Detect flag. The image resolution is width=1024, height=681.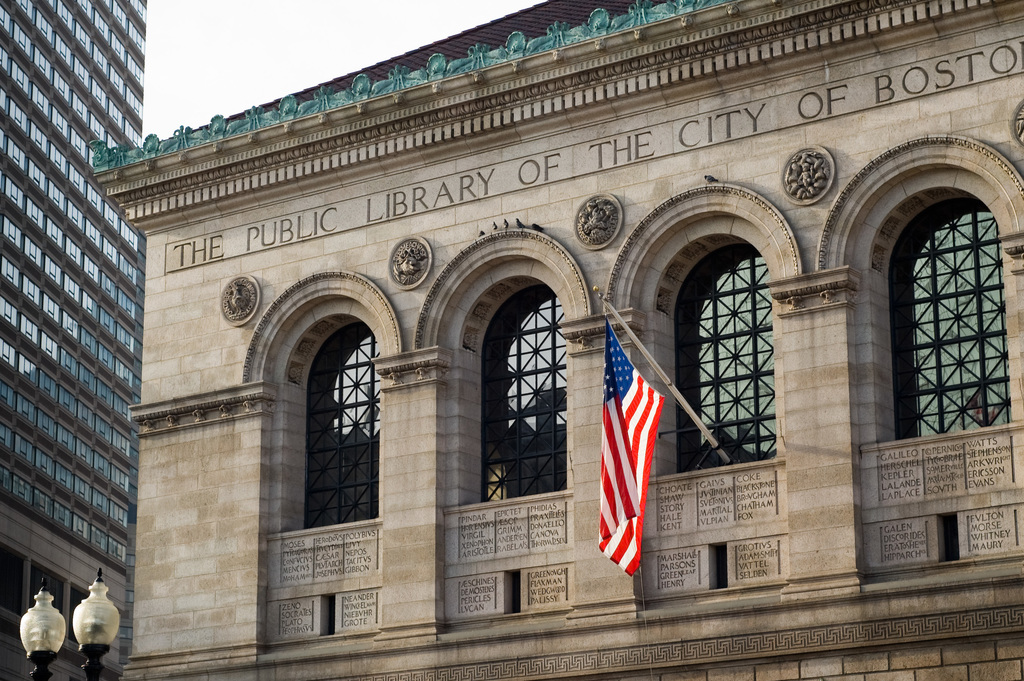
region(591, 336, 678, 587).
